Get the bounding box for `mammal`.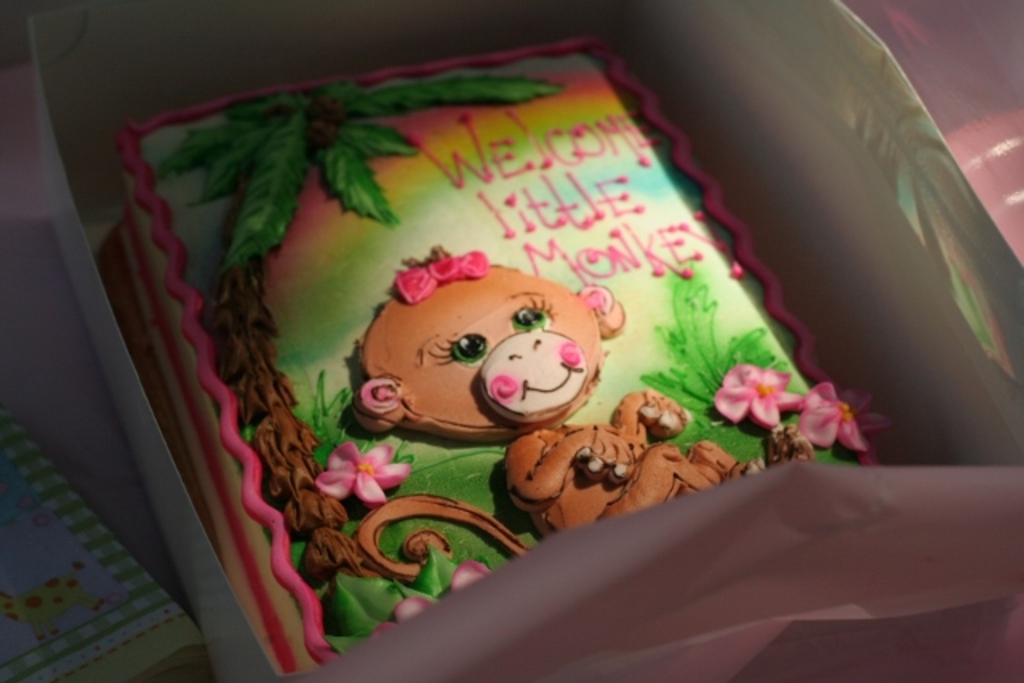
detection(352, 238, 813, 541).
